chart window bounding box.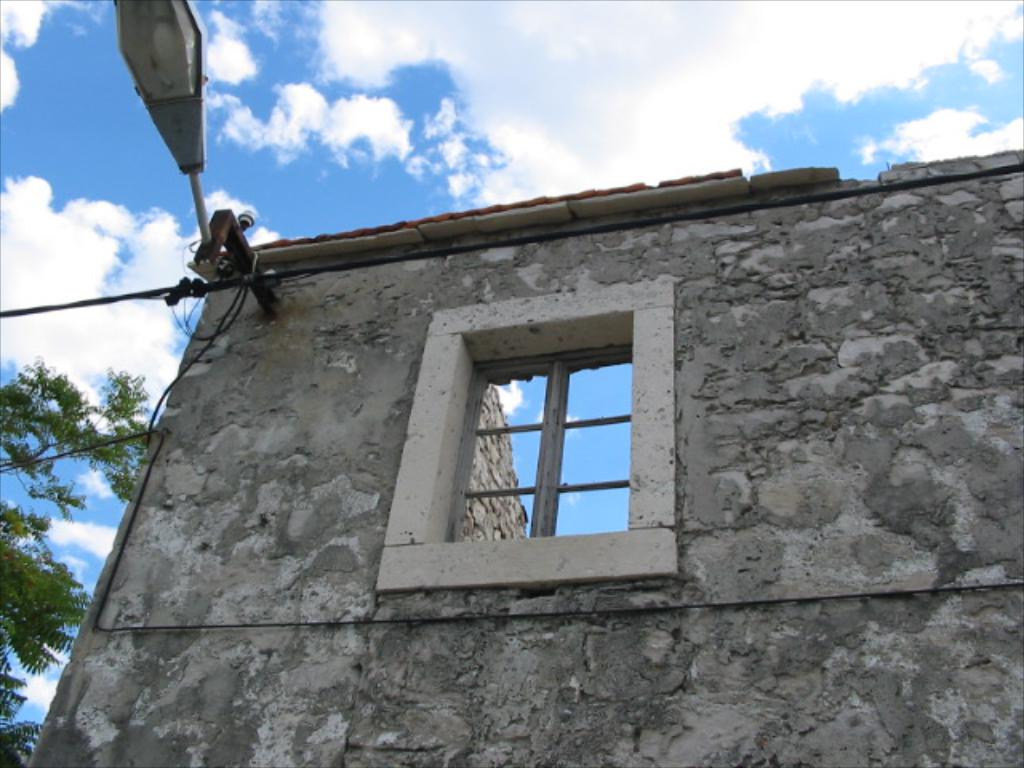
Charted: bbox(478, 318, 640, 562).
